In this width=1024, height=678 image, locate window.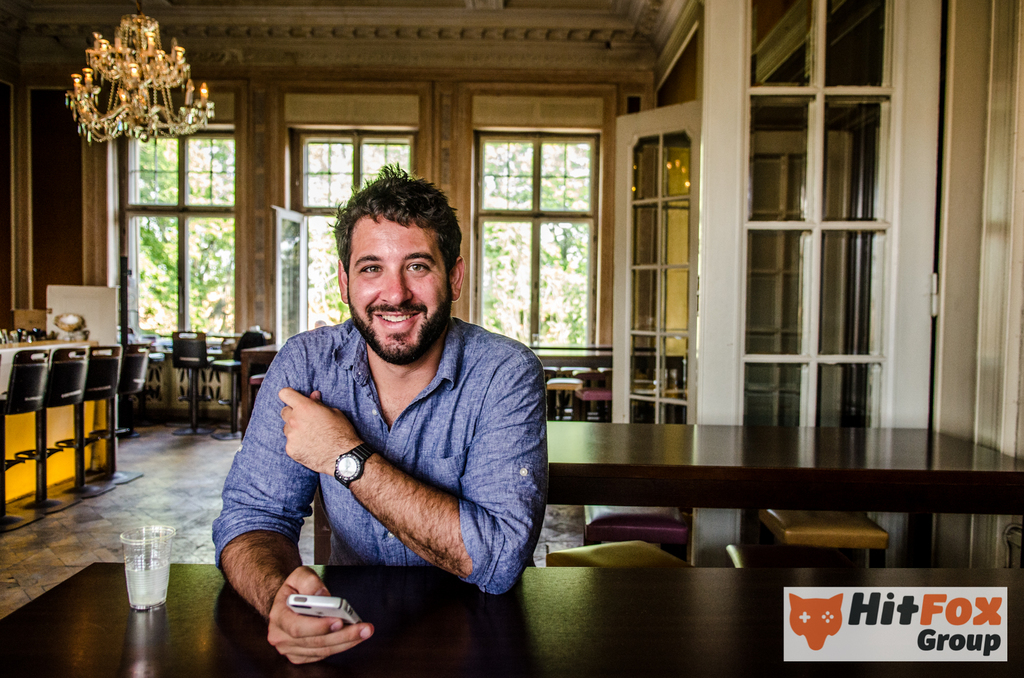
Bounding box: <region>117, 75, 242, 361</region>.
